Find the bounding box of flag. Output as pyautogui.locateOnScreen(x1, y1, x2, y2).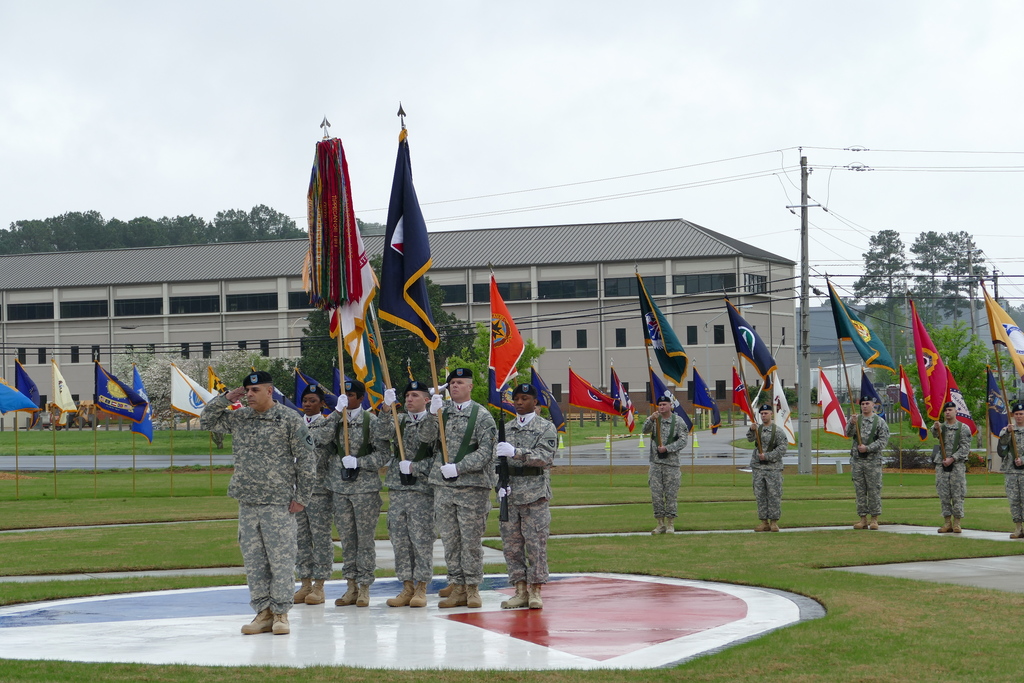
pyautogui.locateOnScreen(50, 360, 88, 419).
